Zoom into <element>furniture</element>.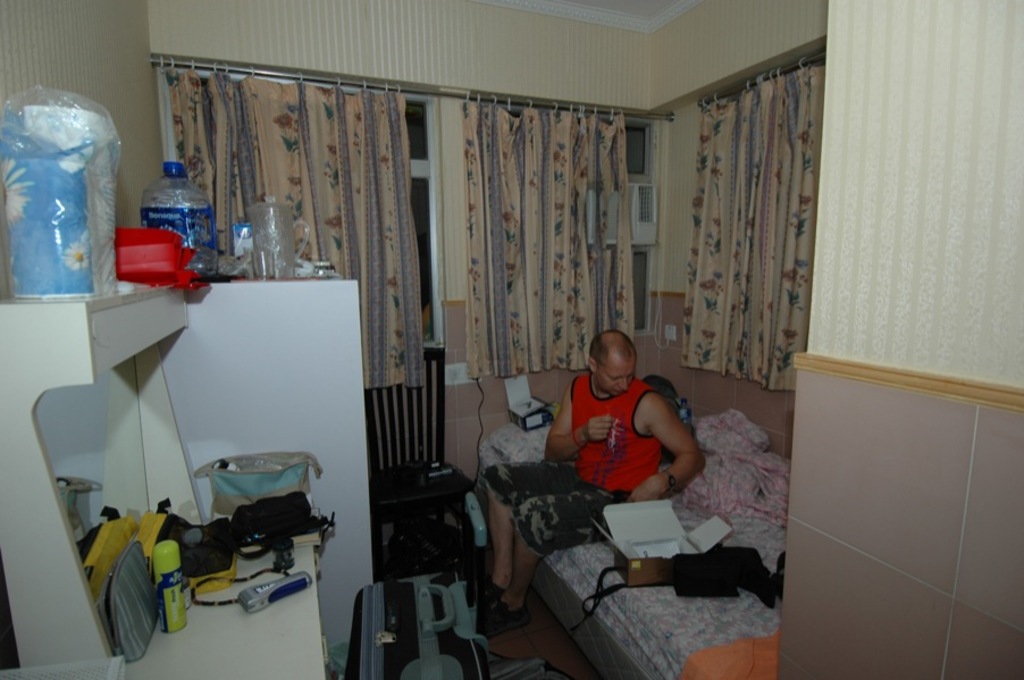
Zoom target: Rect(366, 346, 479, 603).
